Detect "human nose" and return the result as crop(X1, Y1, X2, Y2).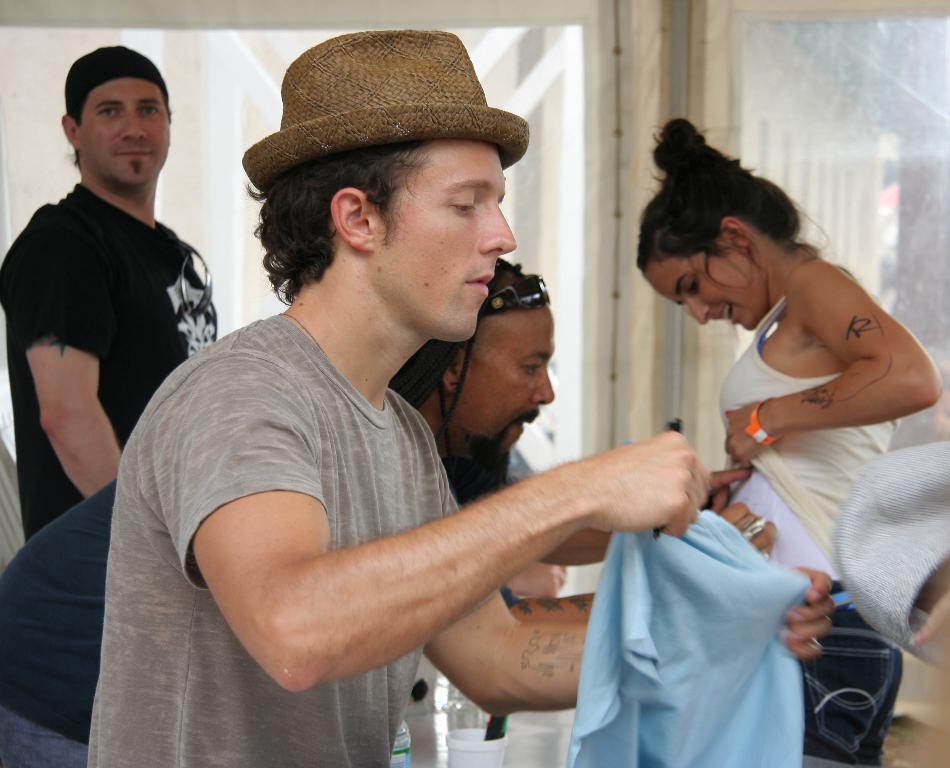
crop(123, 106, 149, 140).
